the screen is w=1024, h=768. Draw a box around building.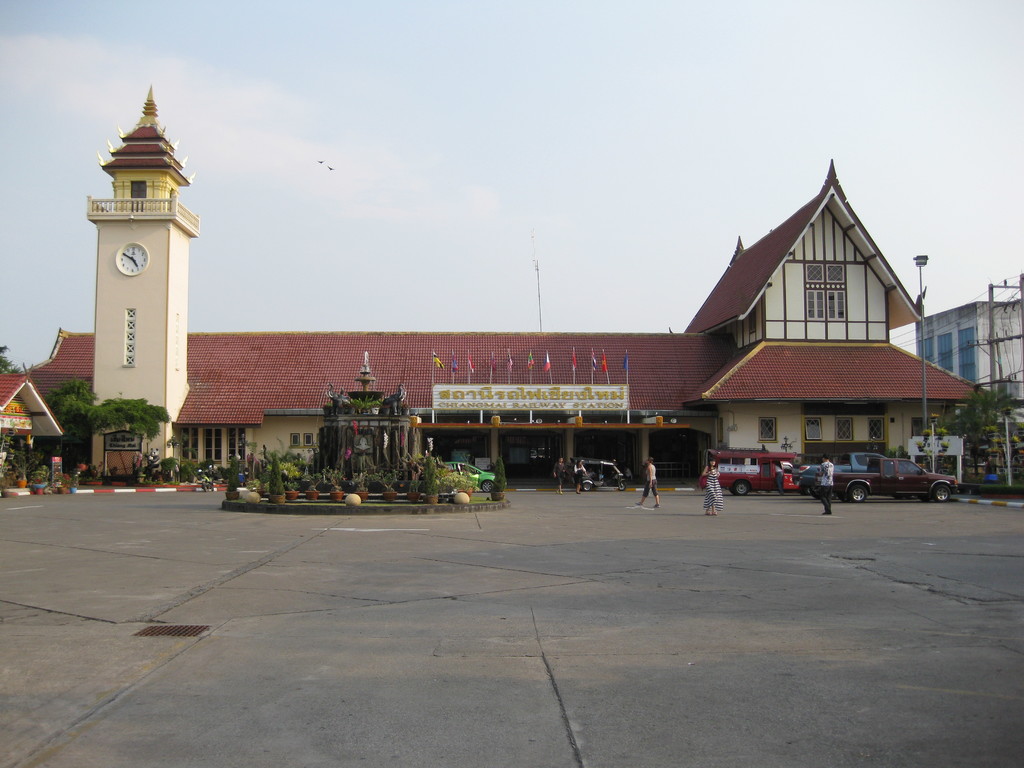
bbox(0, 84, 986, 484).
